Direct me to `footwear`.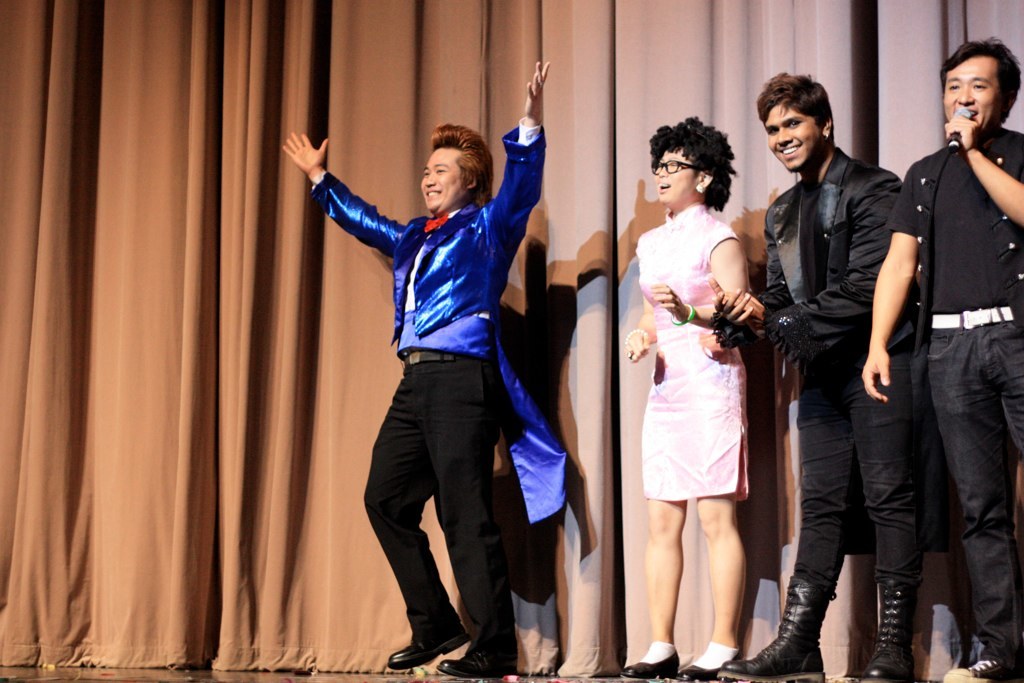
Direction: left=719, top=634, right=830, bottom=681.
